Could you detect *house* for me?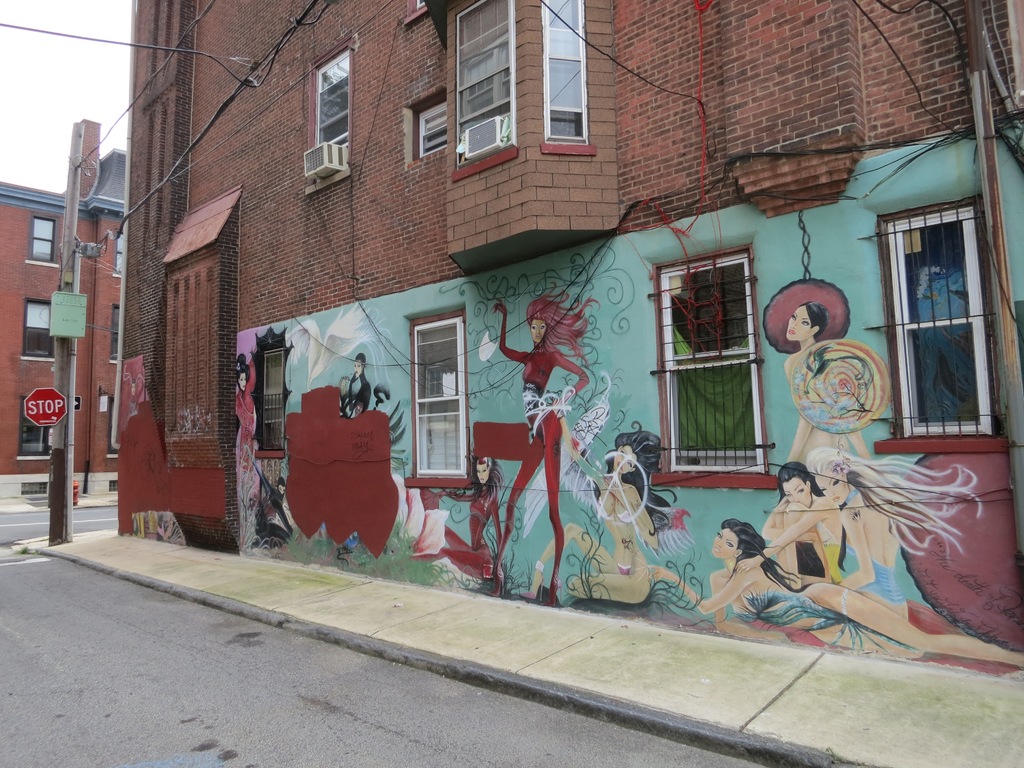
Detection result: left=0, top=150, right=129, bottom=499.
